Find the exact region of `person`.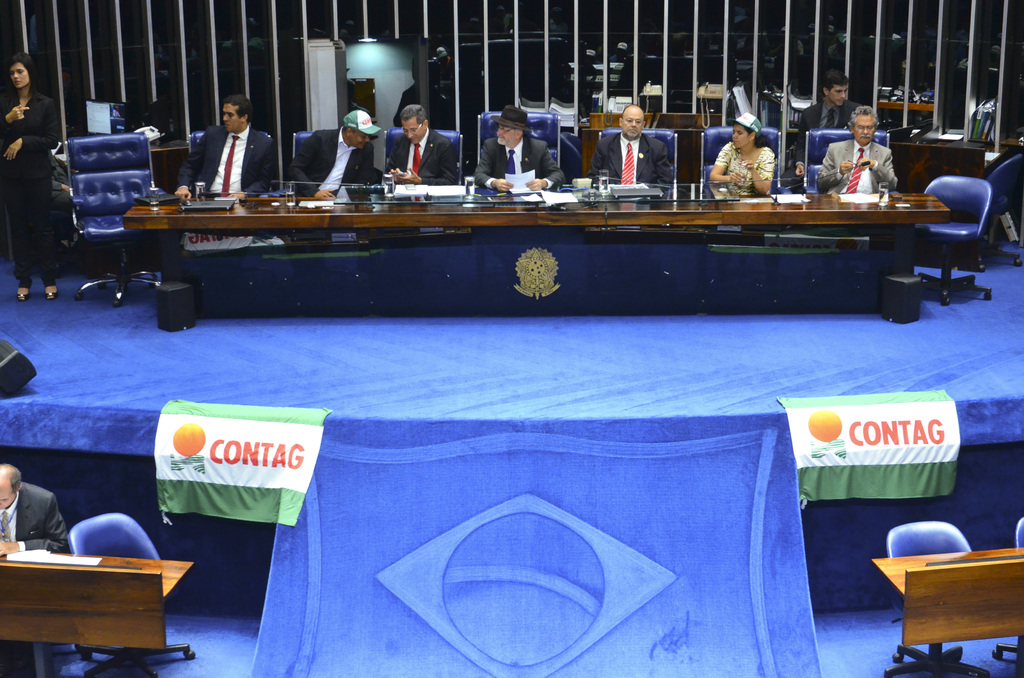
Exact region: [x1=700, y1=108, x2=780, y2=198].
